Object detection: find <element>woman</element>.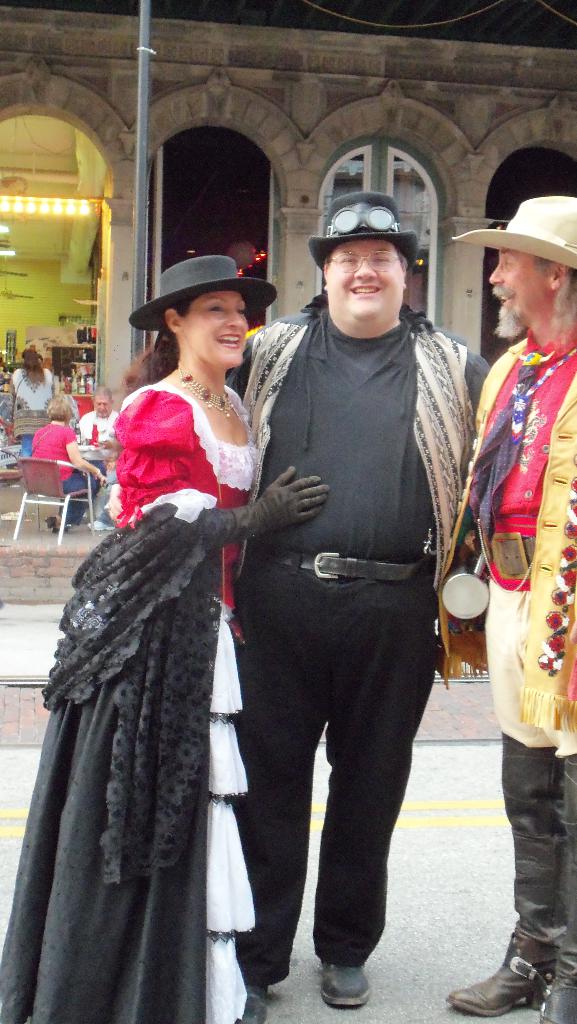
select_region(58, 385, 111, 513).
